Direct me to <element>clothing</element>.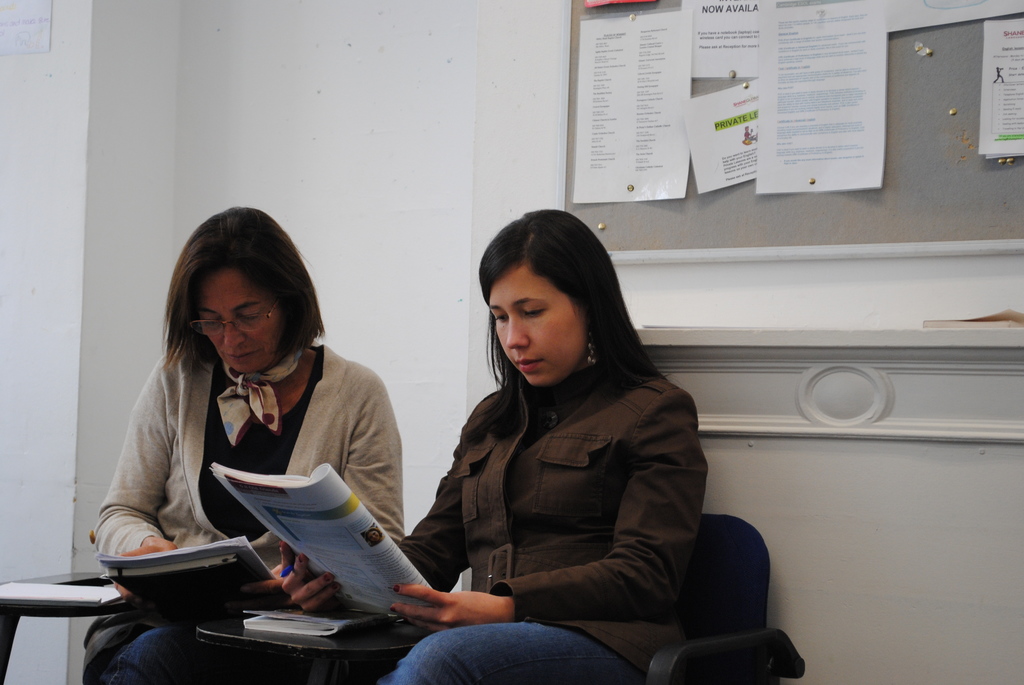
Direction: bbox=(386, 291, 729, 654).
